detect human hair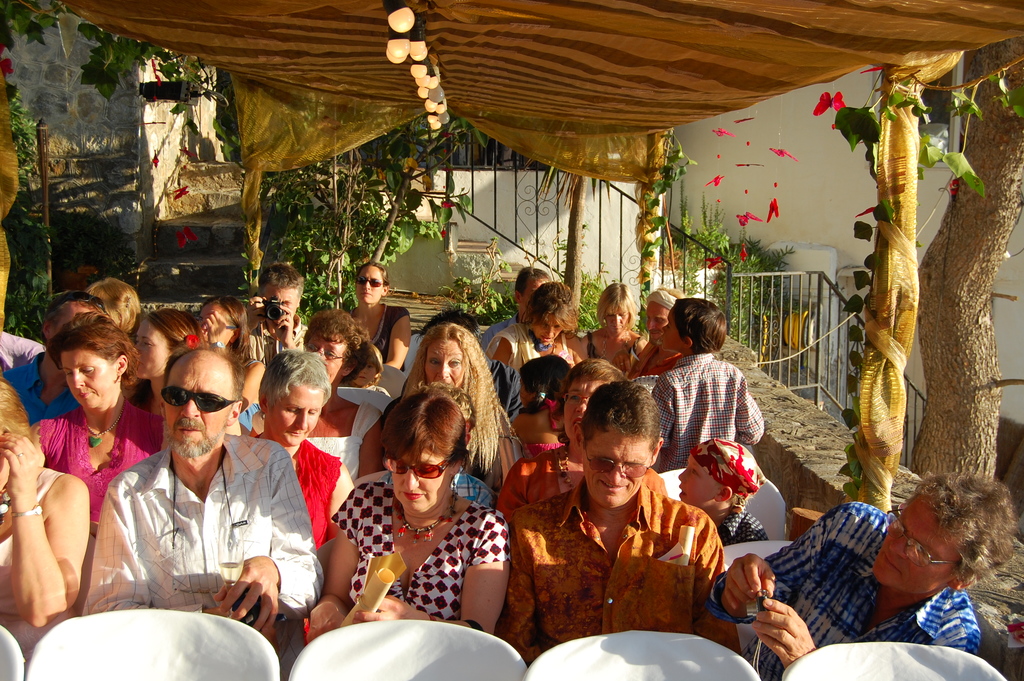
(137, 301, 195, 363)
